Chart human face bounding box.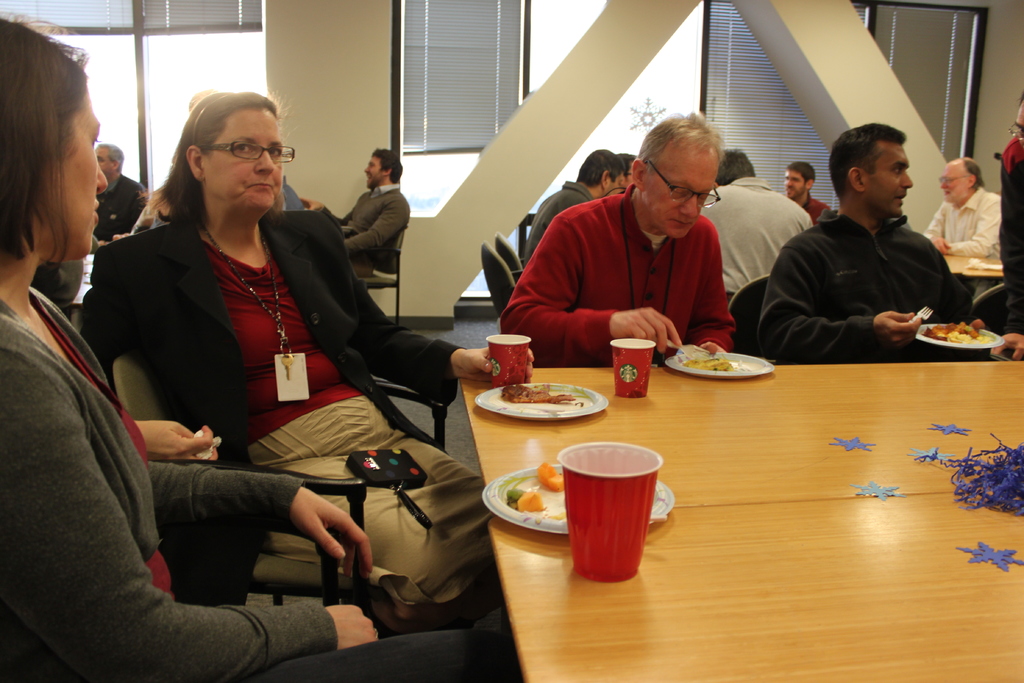
Charted: 38,89,116,267.
